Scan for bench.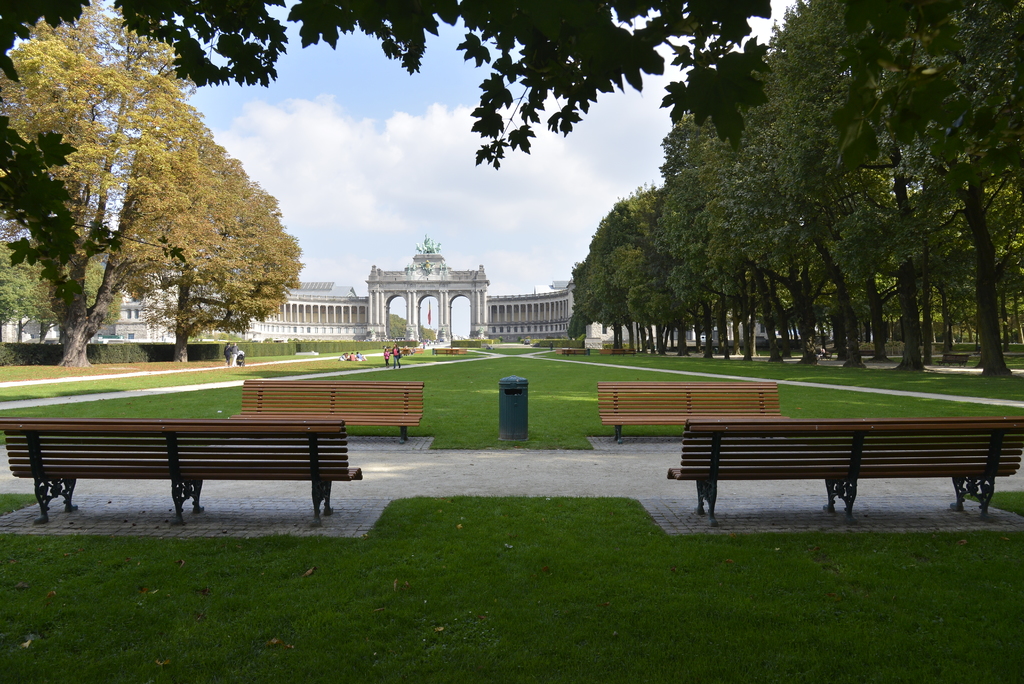
Scan result: {"left": 605, "top": 350, "right": 636, "bottom": 358}.
